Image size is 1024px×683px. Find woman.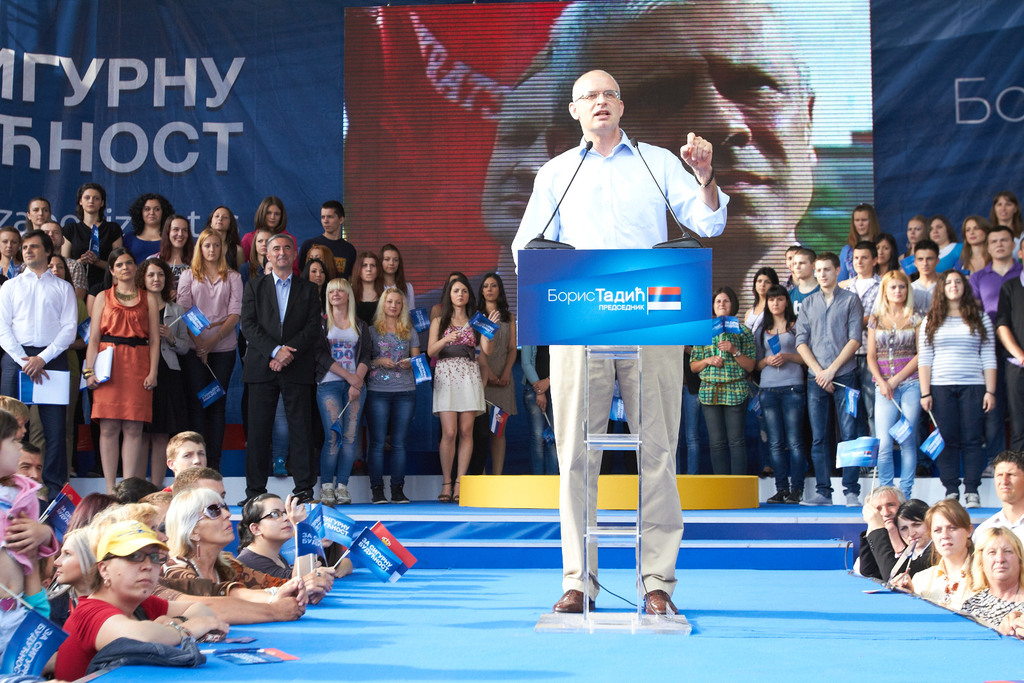
detection(240, 255, 292, 479).
